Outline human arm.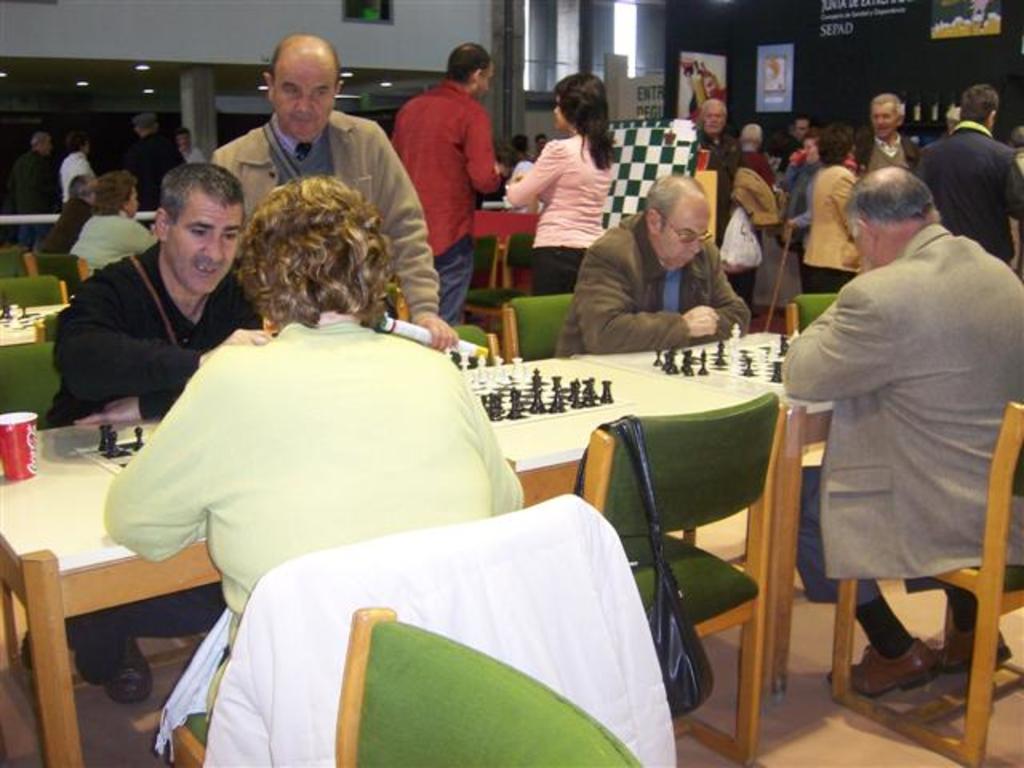
Outline: <box>834,174,861,248</box>.
